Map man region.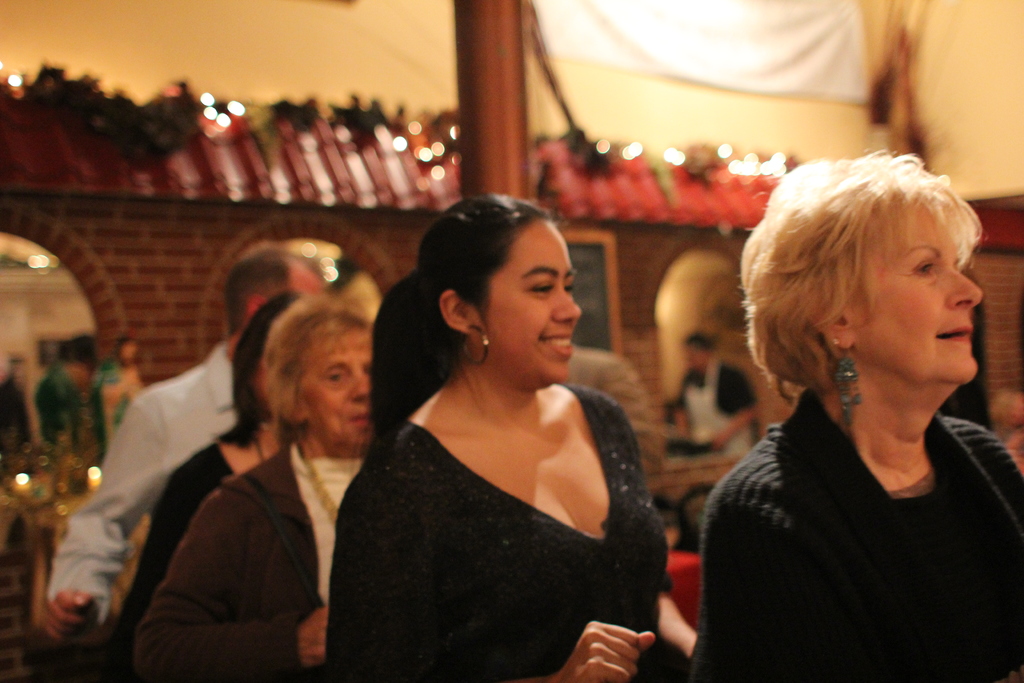
Mapped to locate(35, 238, 321, 636).
